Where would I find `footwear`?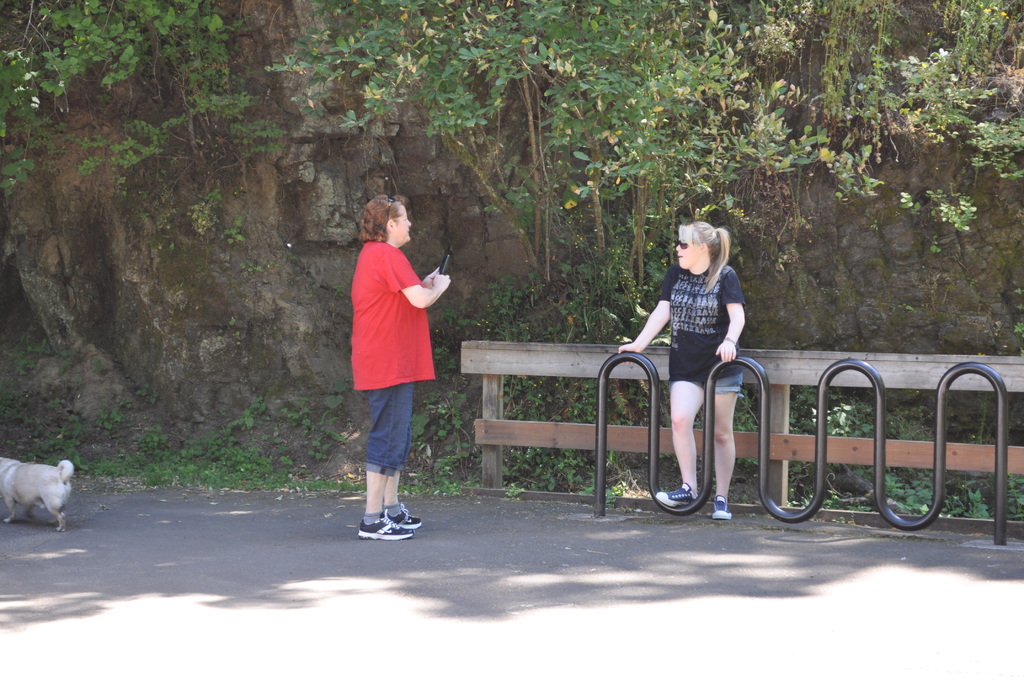
At [left=717, top=499, right=732, bottom=523].
